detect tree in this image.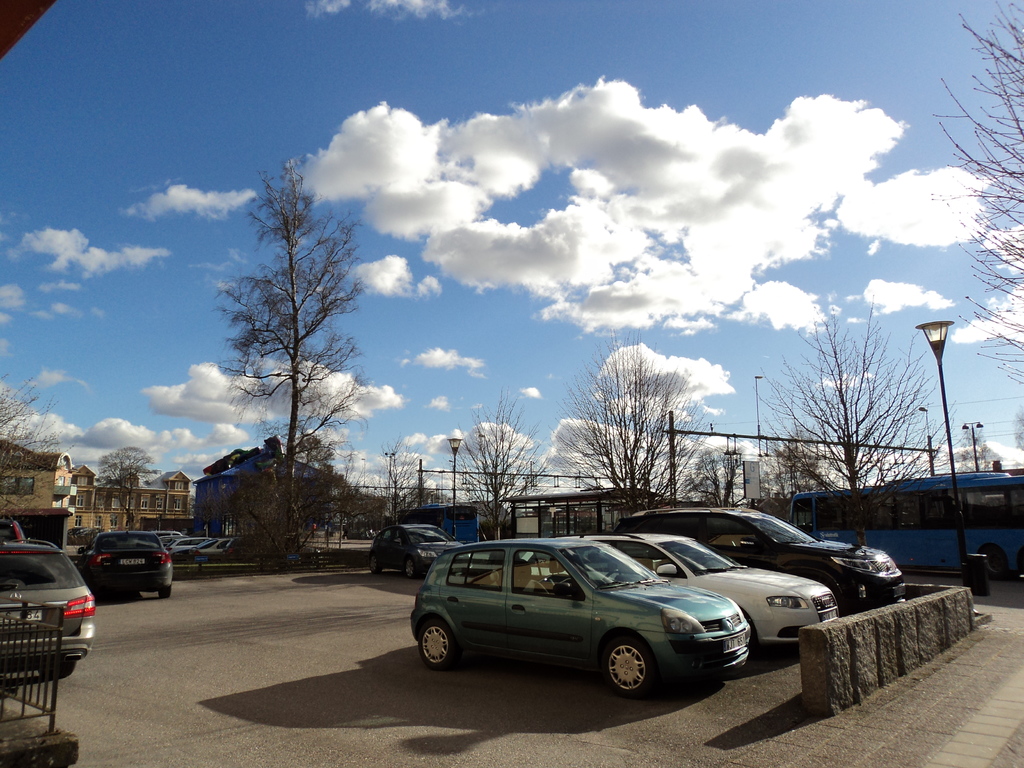
Detection: (189,168,383,567).
